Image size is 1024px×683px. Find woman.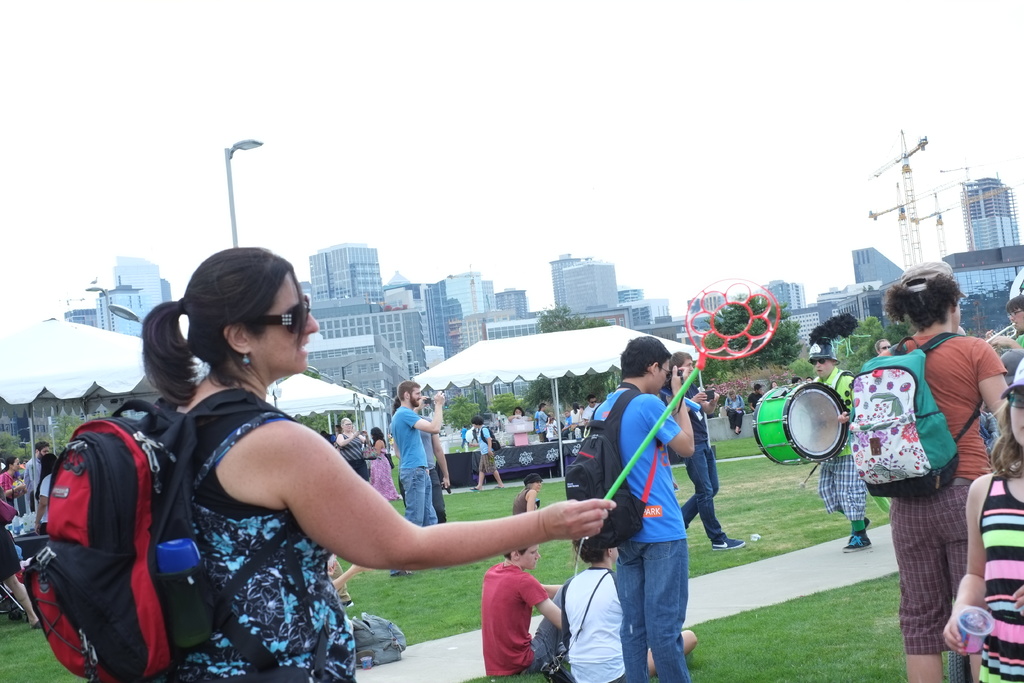
[2, 453, 27, 509].
